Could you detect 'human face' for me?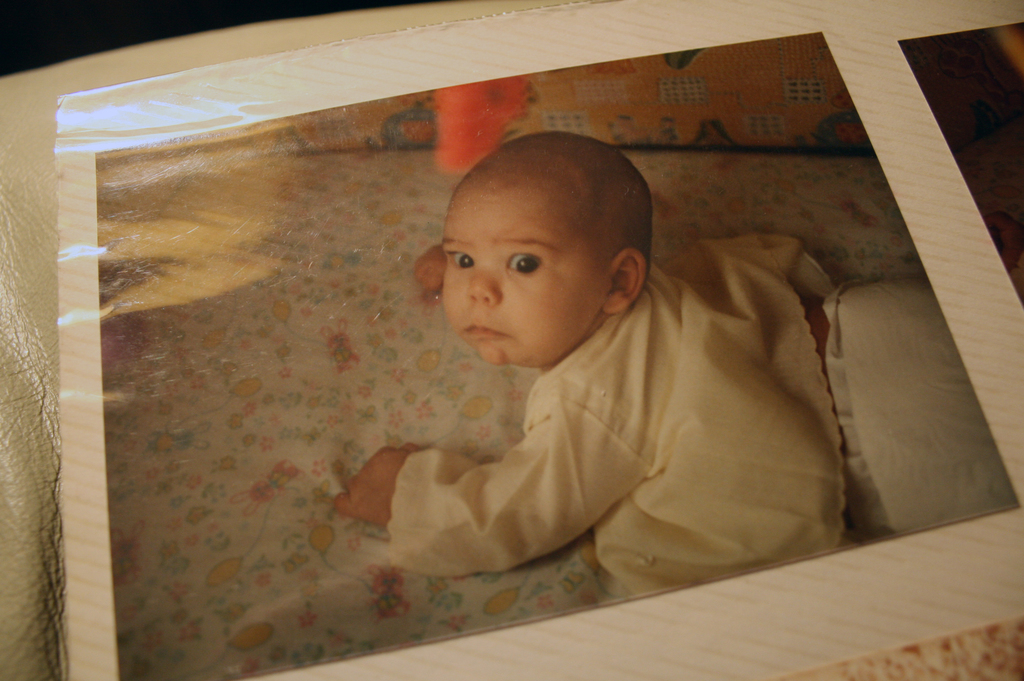
Detection result: [439, 185, 609, 367].
